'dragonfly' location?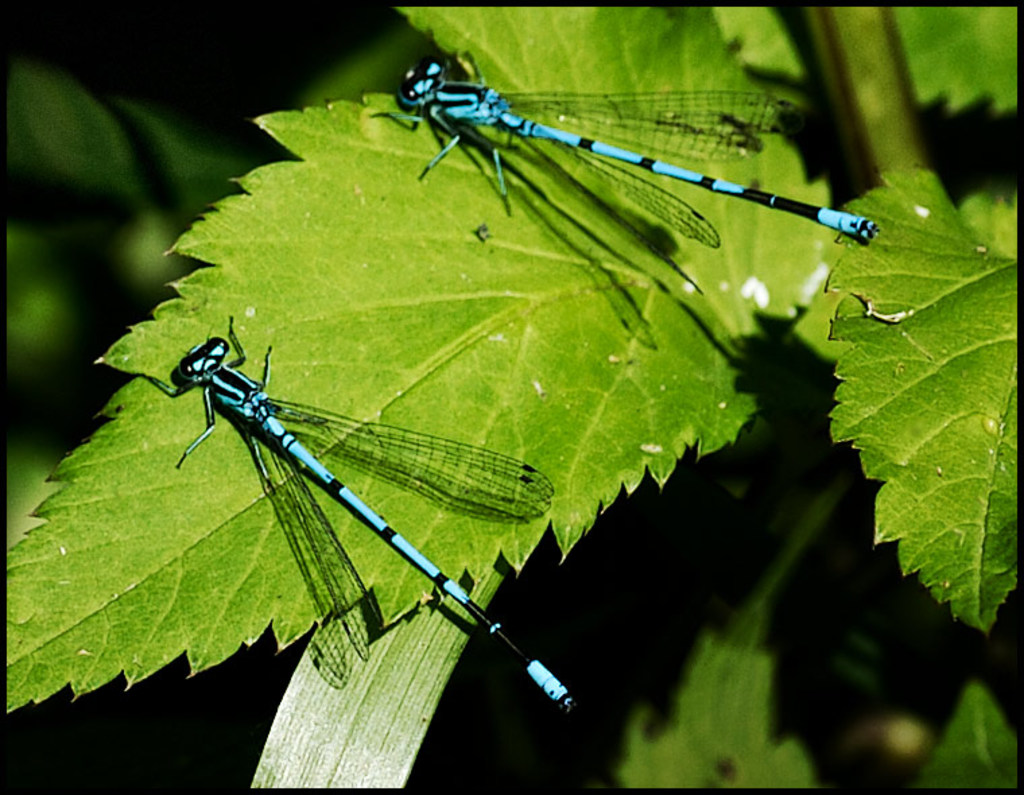
[369, 50, 880, 299]
